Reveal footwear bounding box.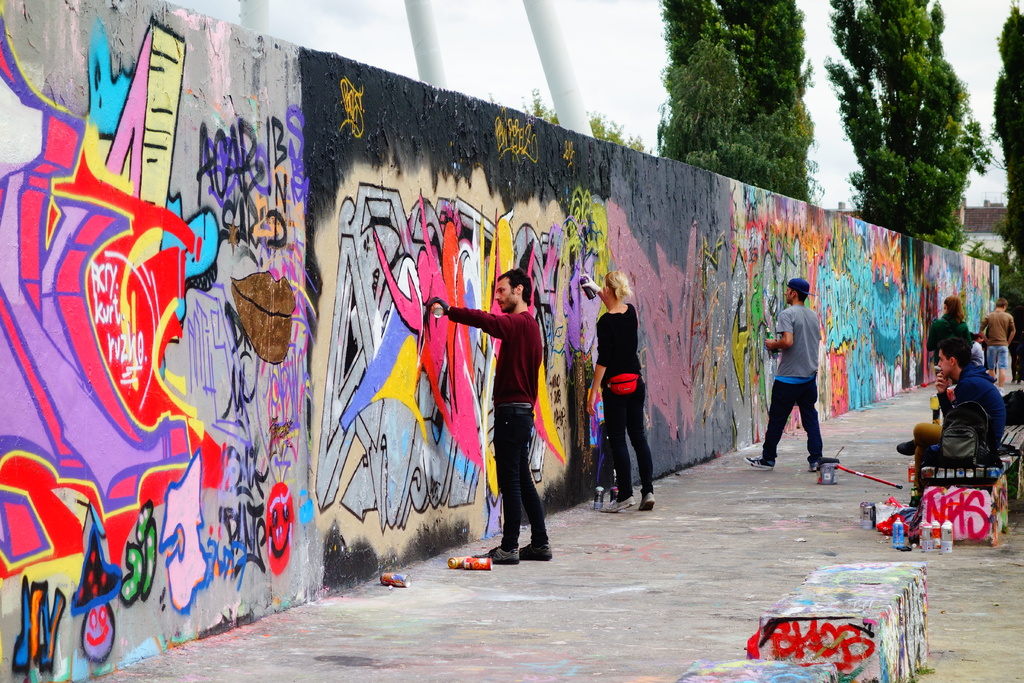
Revealed: 598 493 637 514.
